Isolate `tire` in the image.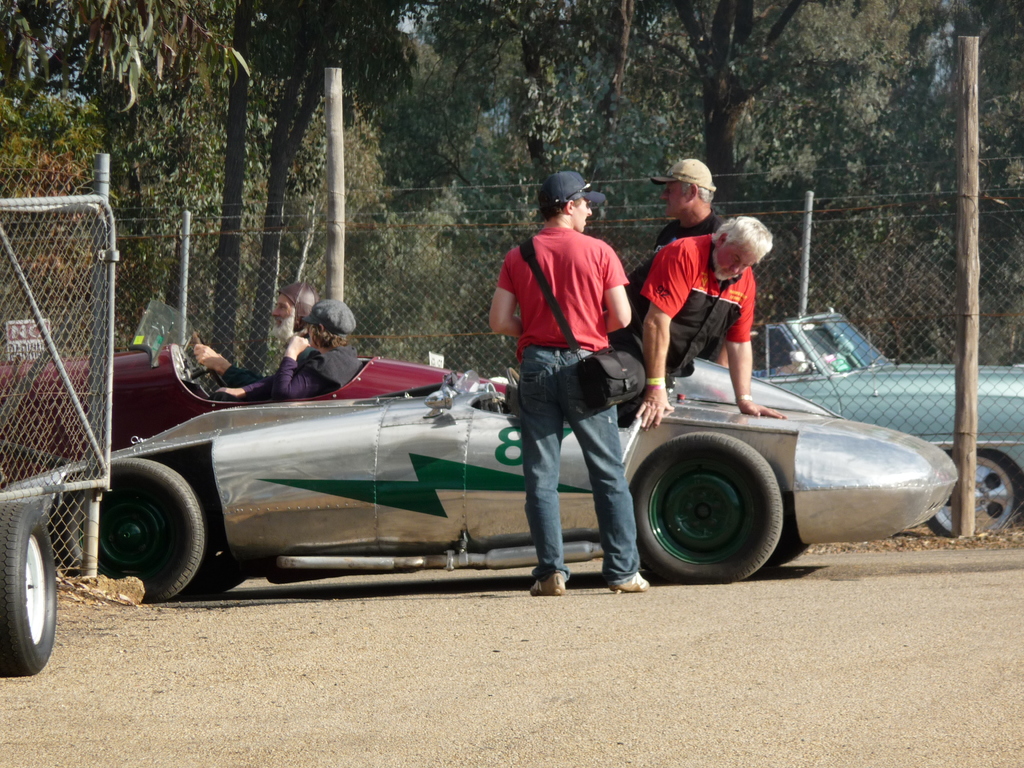
Isolated region: <bbox>0, 502, 57, 675</bbox>.
